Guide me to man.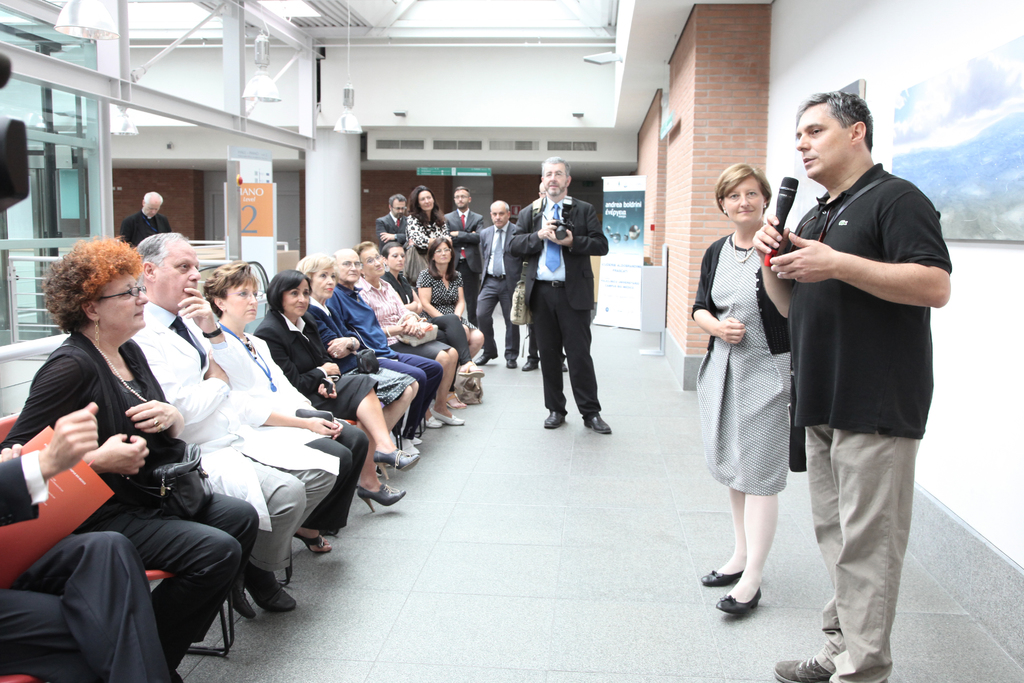
Guidance: 502:150:614:438.
